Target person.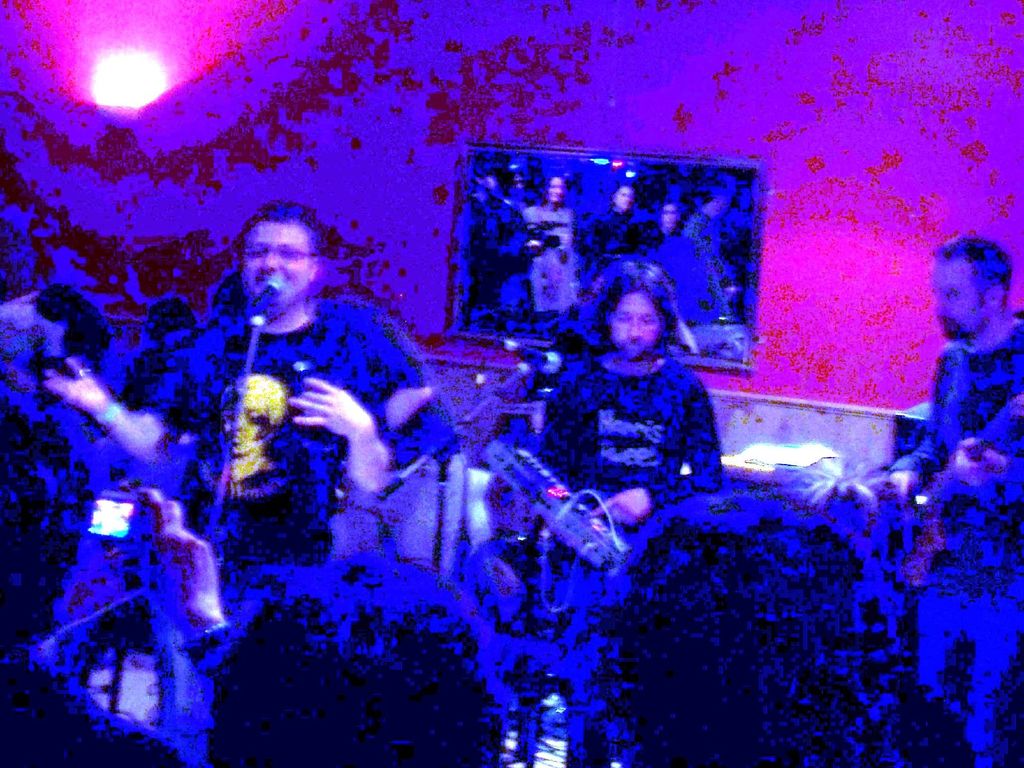
Target region: [916,222,1018,496].
